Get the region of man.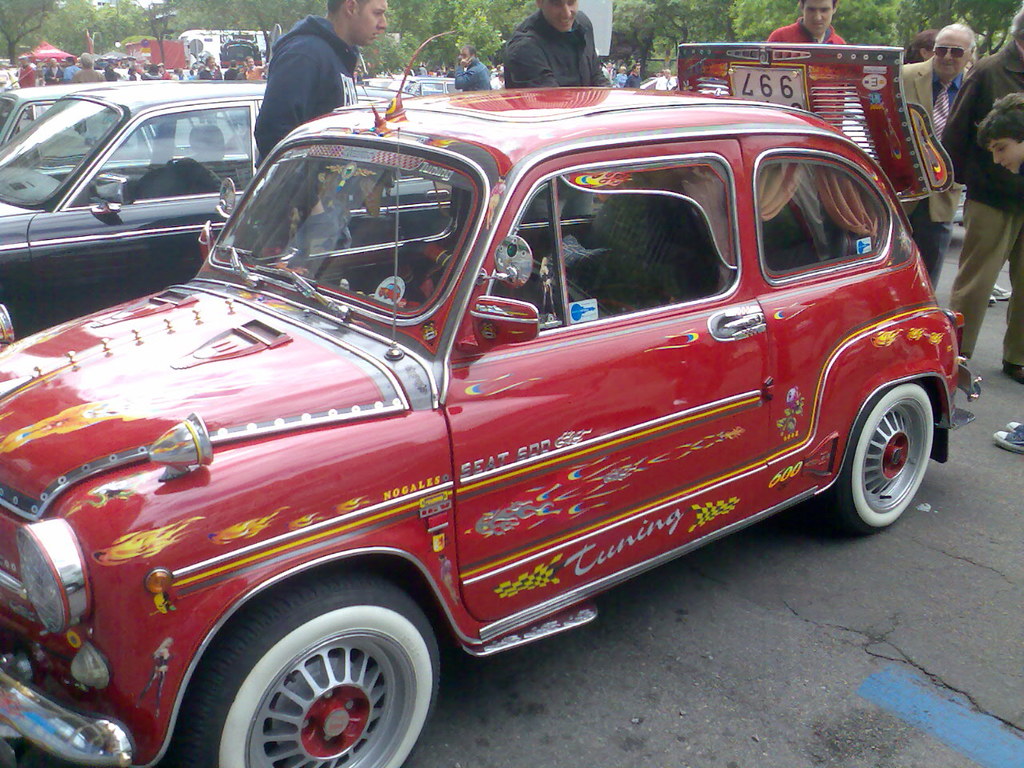
214,4,382,139.
